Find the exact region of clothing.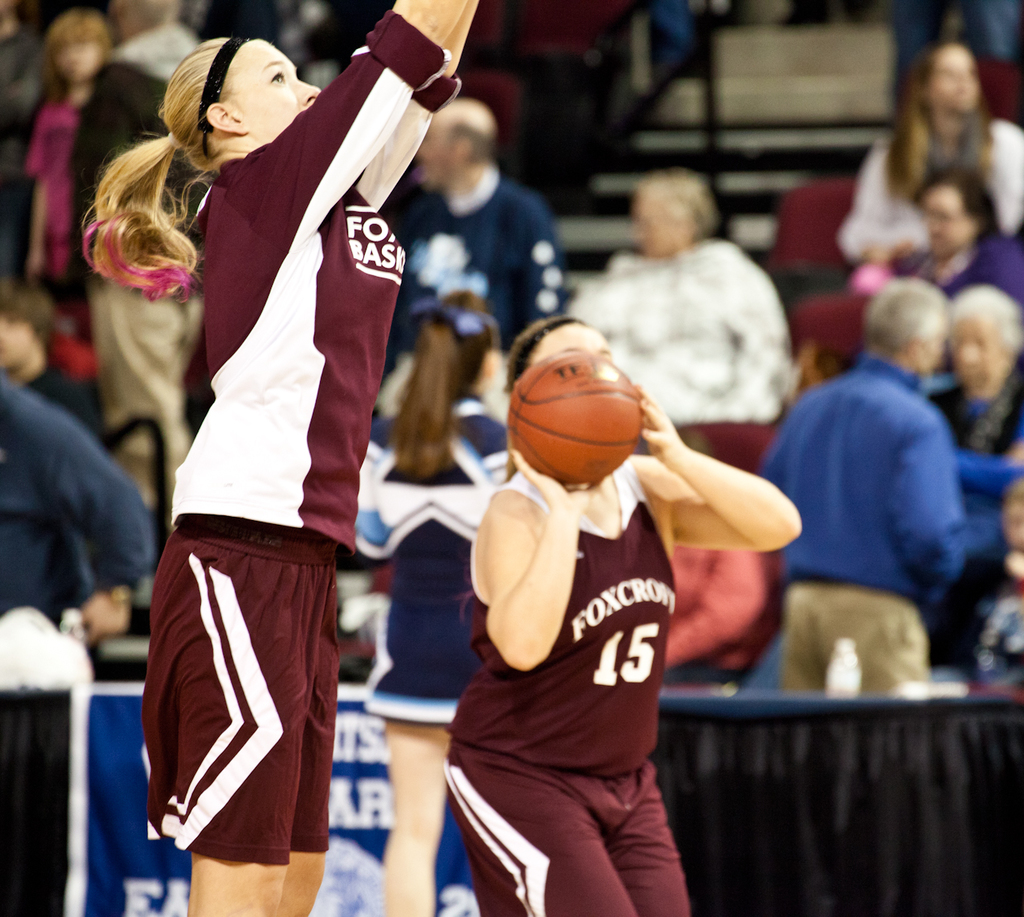
Exact region: <box>923,365,1023,462</box>.
